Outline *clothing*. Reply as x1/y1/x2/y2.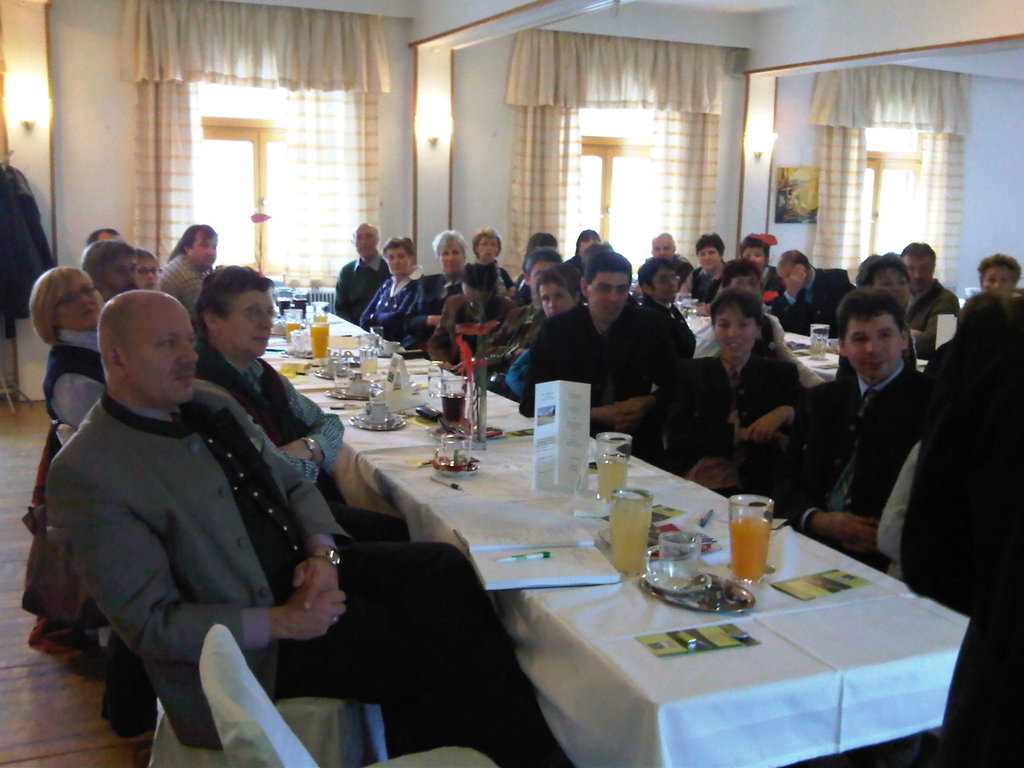
195/337/408/545.
